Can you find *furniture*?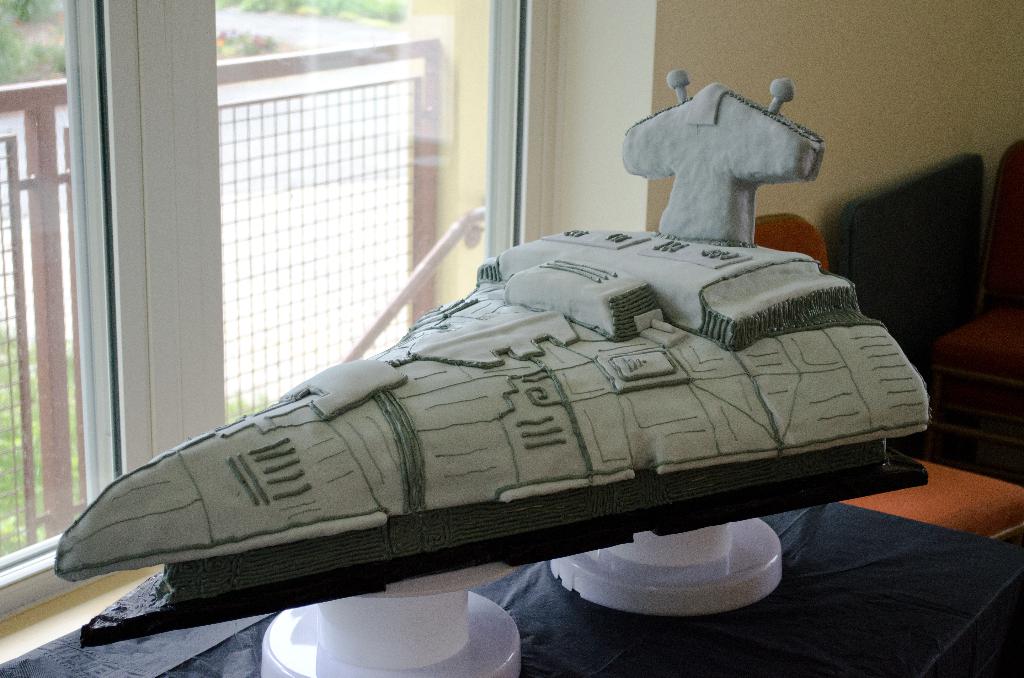
Yes, bounding box: [left=755, top=210, right=1023, bottom=541].
